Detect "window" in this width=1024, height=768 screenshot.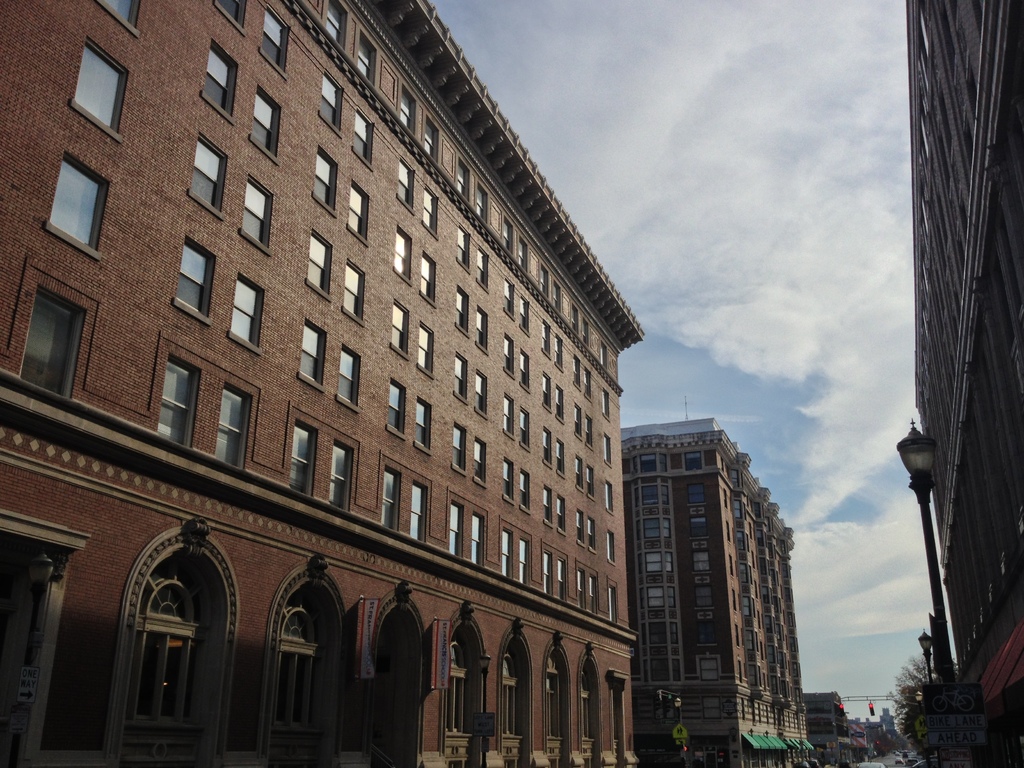
Detection: l=408, t=482, r=435, b=543.
